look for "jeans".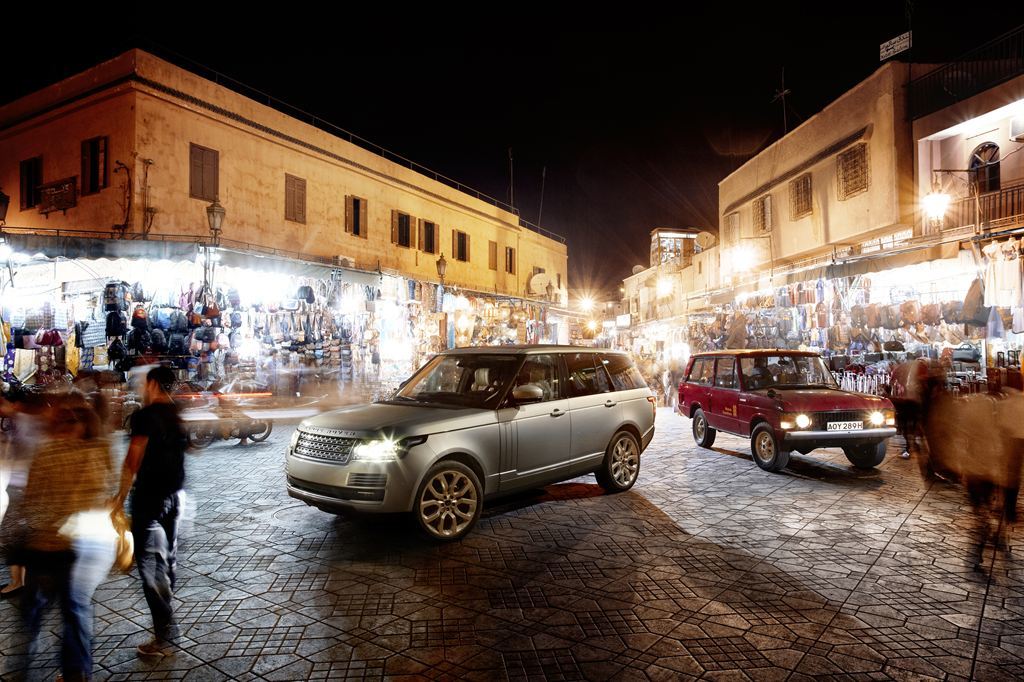
Found: region(19, 533, 115, 681).
